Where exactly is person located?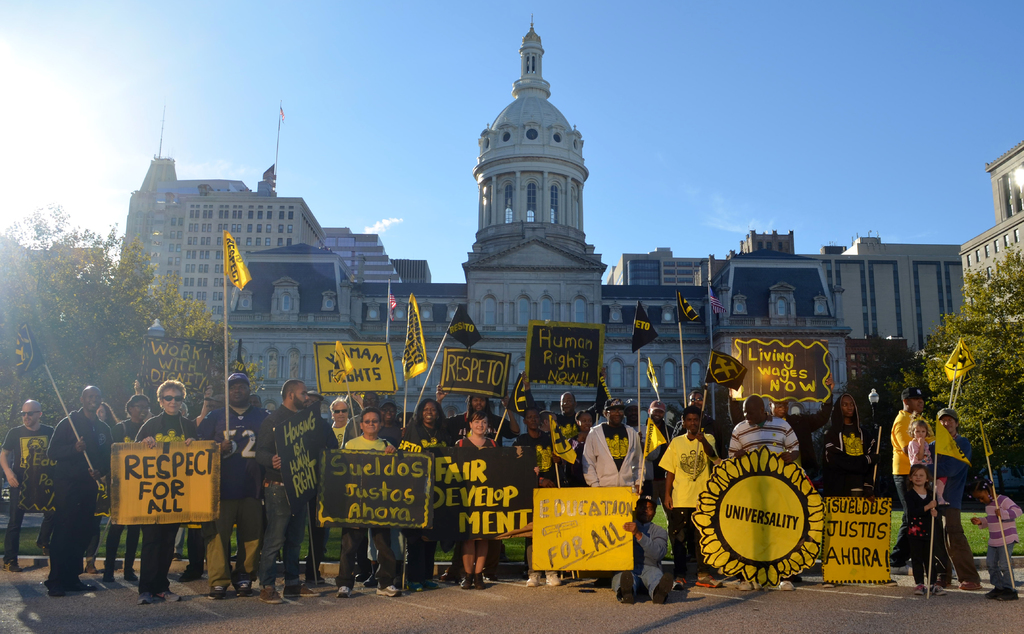
Its bounding box is bbox=[540, 393, 582, 484].
